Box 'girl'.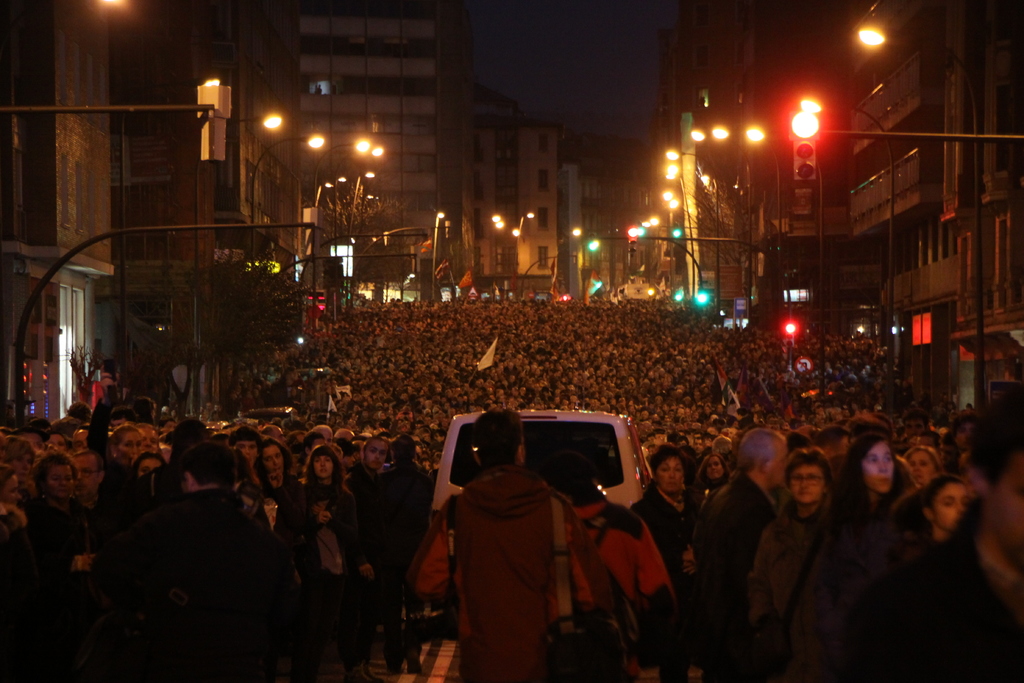
(90, 390, 145, 485).
